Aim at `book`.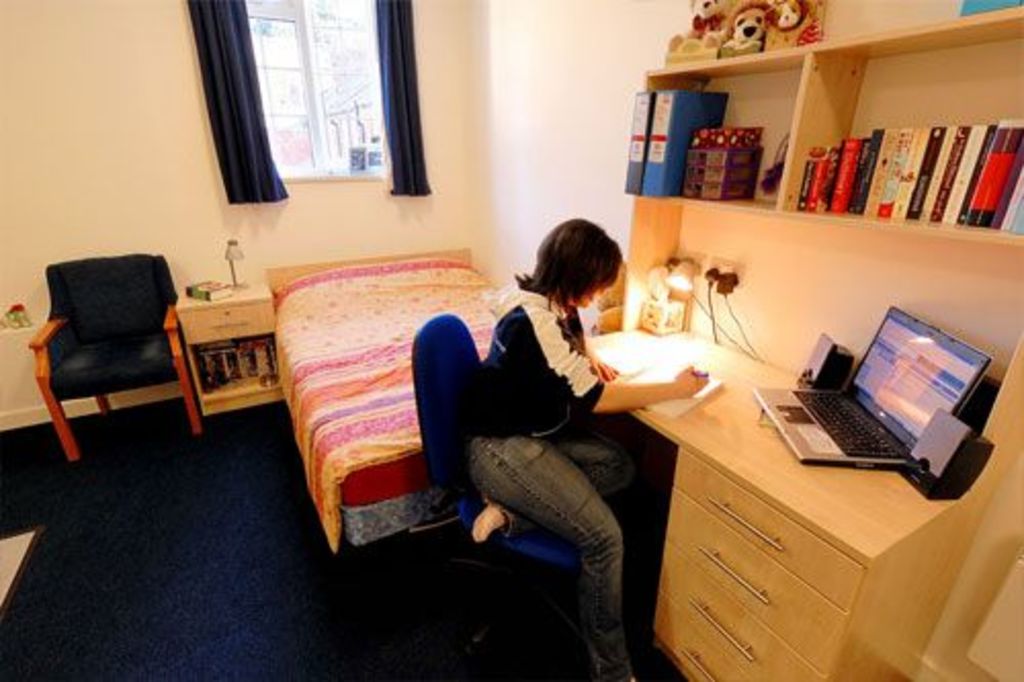
Aimed at [903,123,946,219].
